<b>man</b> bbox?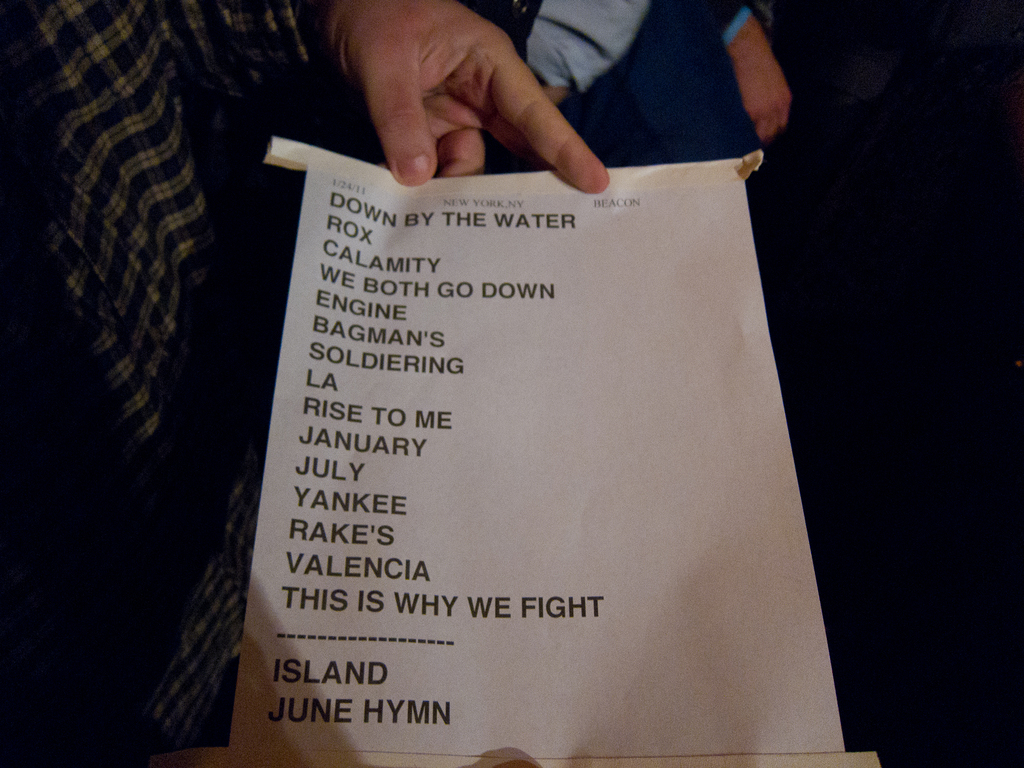
(x1=0, y1=0, x2=611, y2=767)
